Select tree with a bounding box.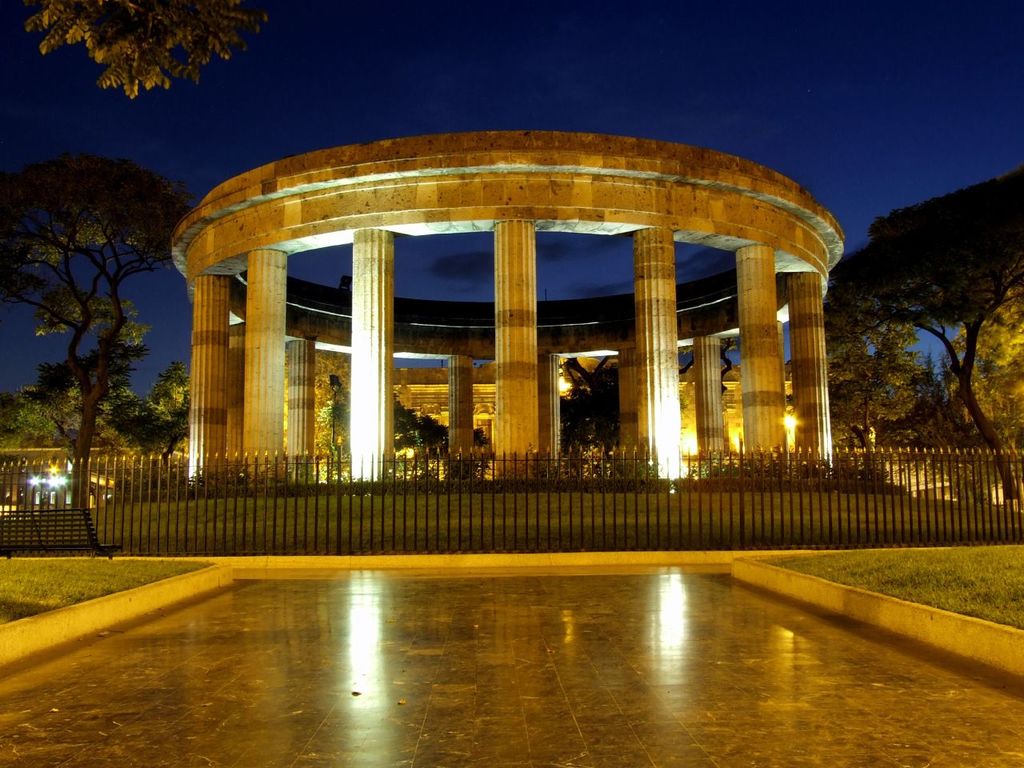
left=718, top=335, right=739, bottom=402.
